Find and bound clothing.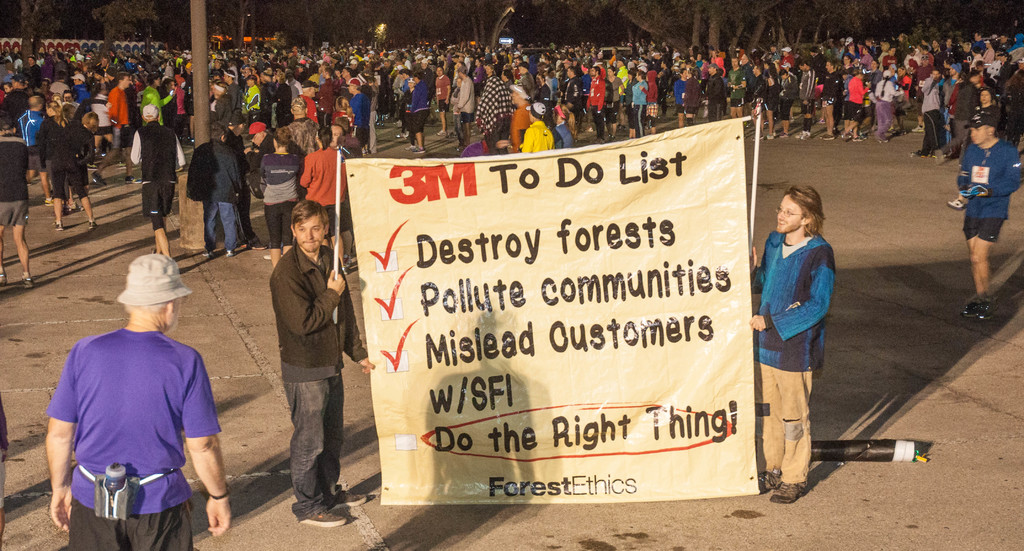
Bound: 42/327/225/550.
